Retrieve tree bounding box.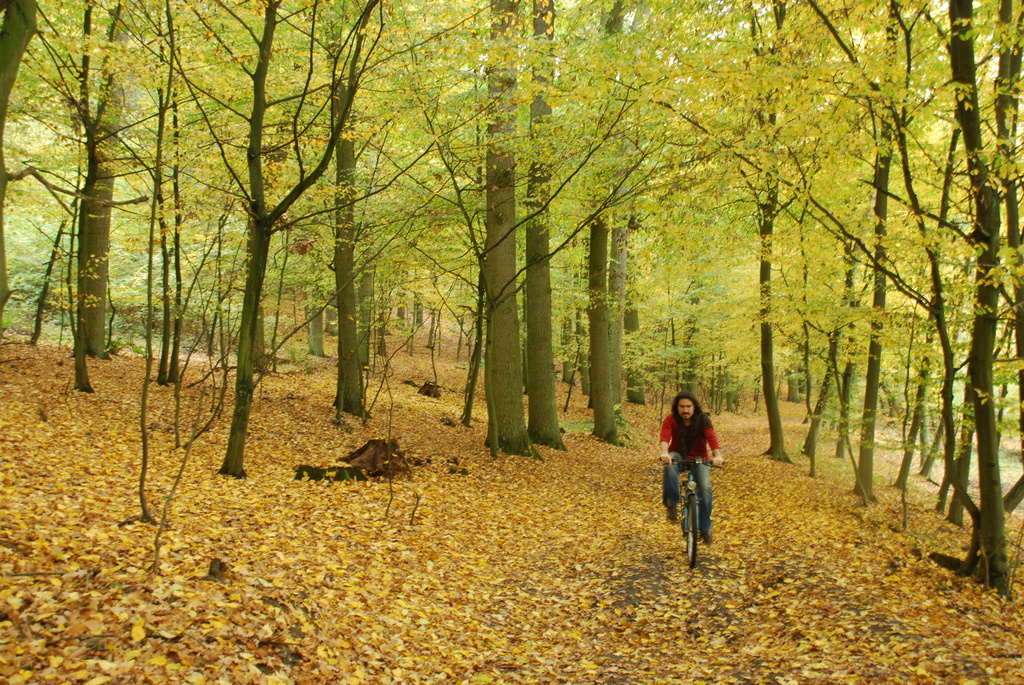
Bounding box: <region>395, 0, 620, 452</region>.
